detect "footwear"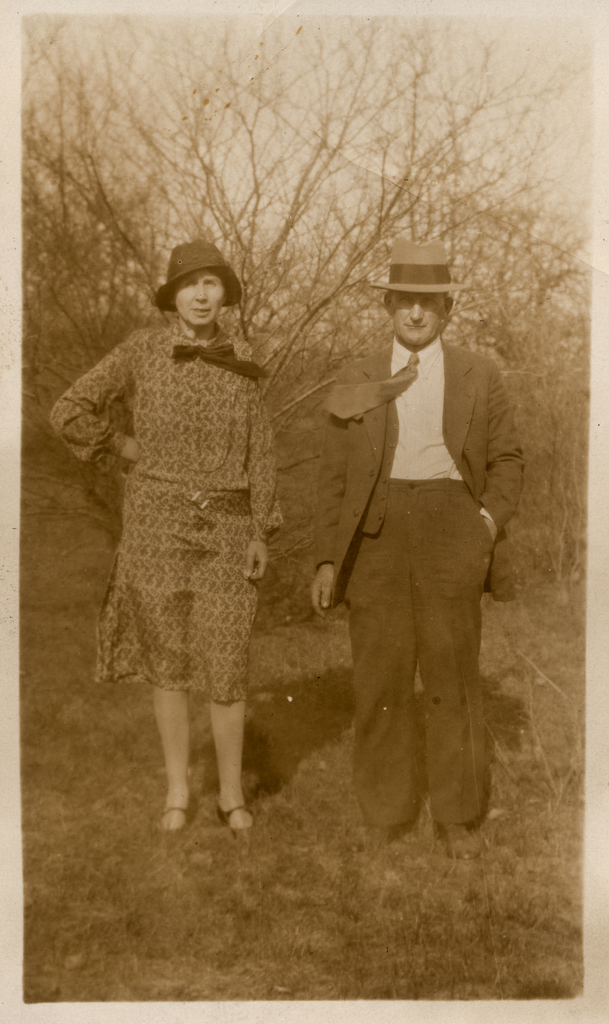
rect(159, 795, 195, 833)
